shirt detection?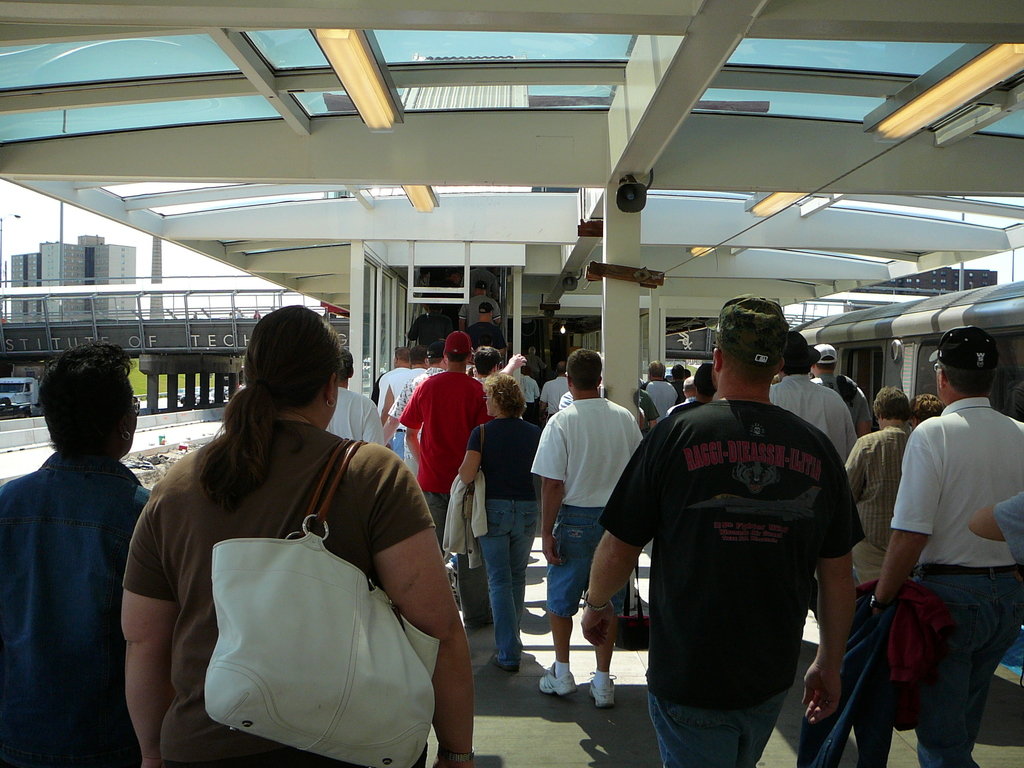
<region>0, 456, 151, 767</region>
